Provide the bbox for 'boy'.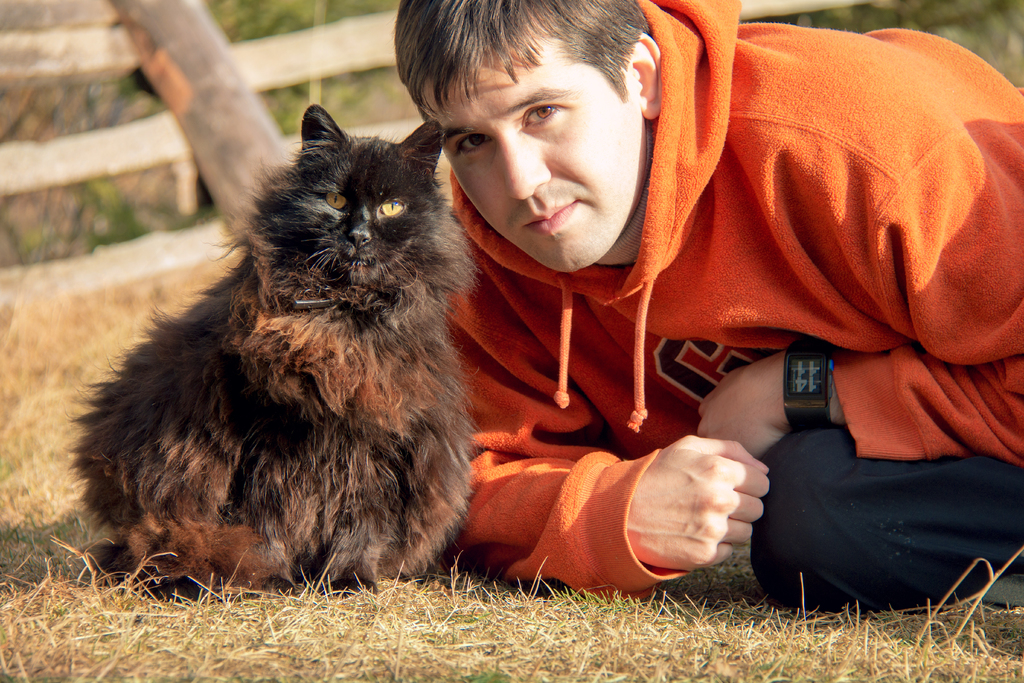
l=396, t=0, r=1023, b=604.
